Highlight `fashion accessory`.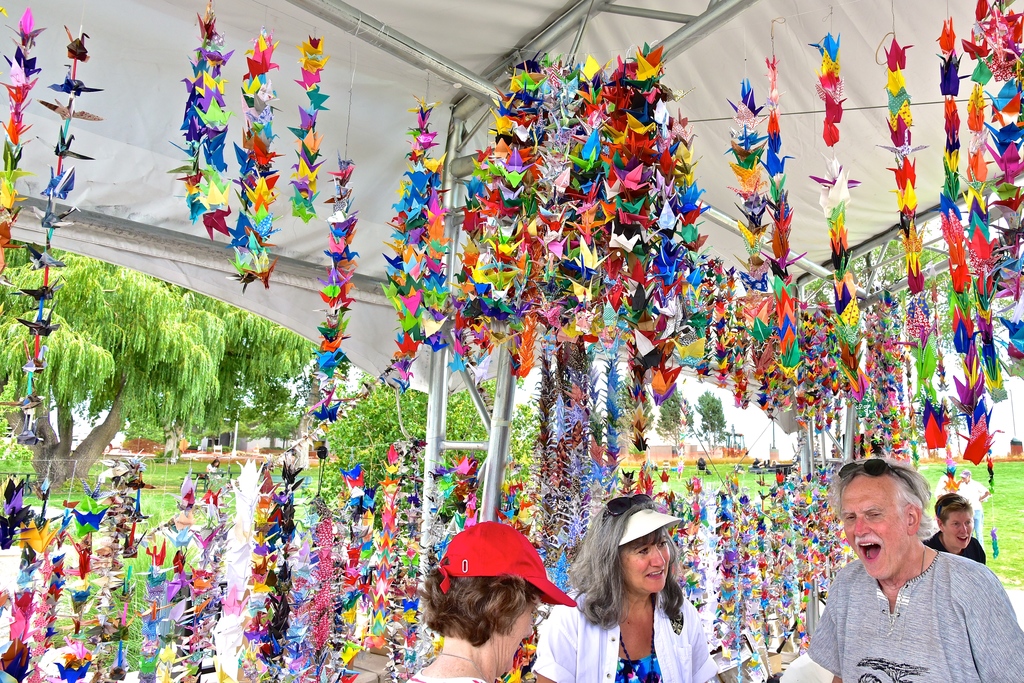
Highlighted region: bbox(619, 639, 657, 682).
